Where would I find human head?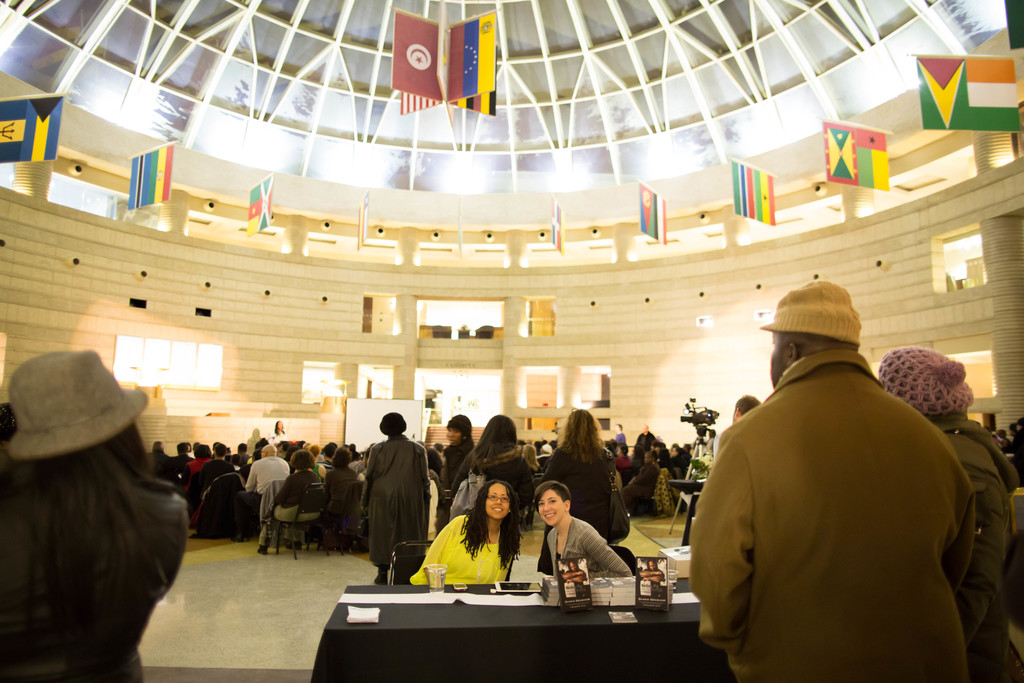
At [left=149, top=436, right=161, bottom=453].
